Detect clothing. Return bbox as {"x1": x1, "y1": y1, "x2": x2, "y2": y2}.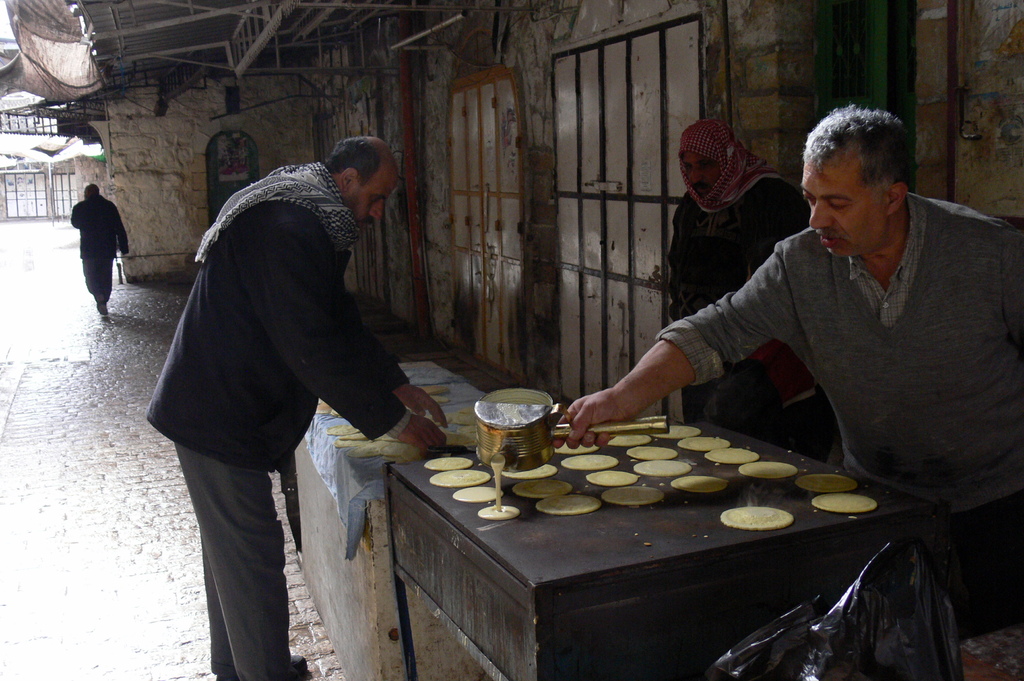
{"x1": 658, "y1": 193, "x2": 1020, "y2": 638}.
